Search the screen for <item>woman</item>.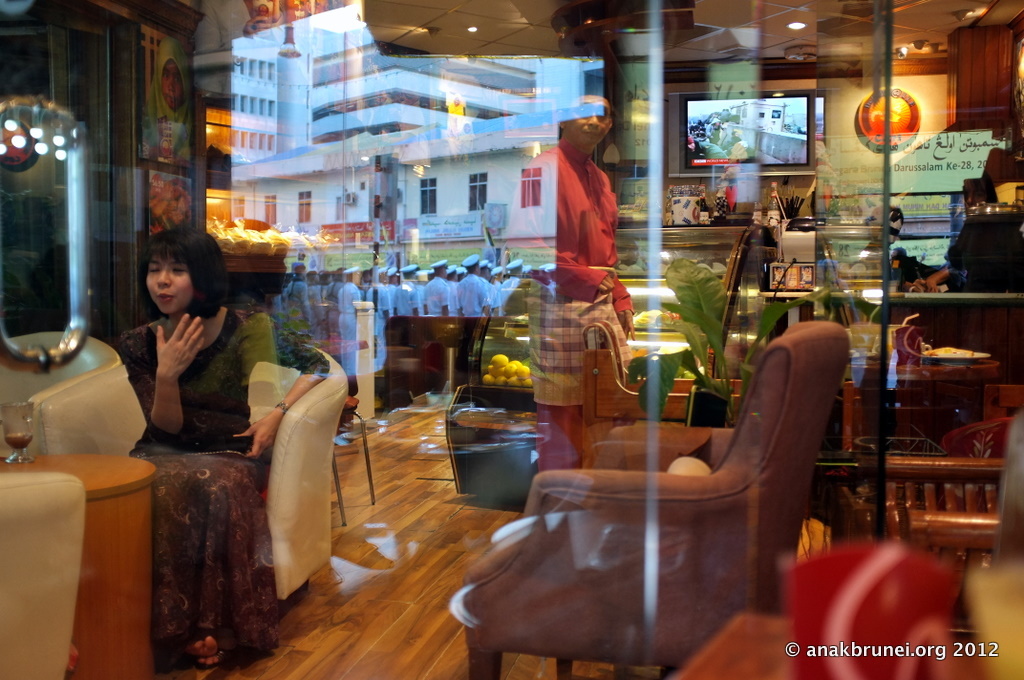
Found at [114,226,330,669].
